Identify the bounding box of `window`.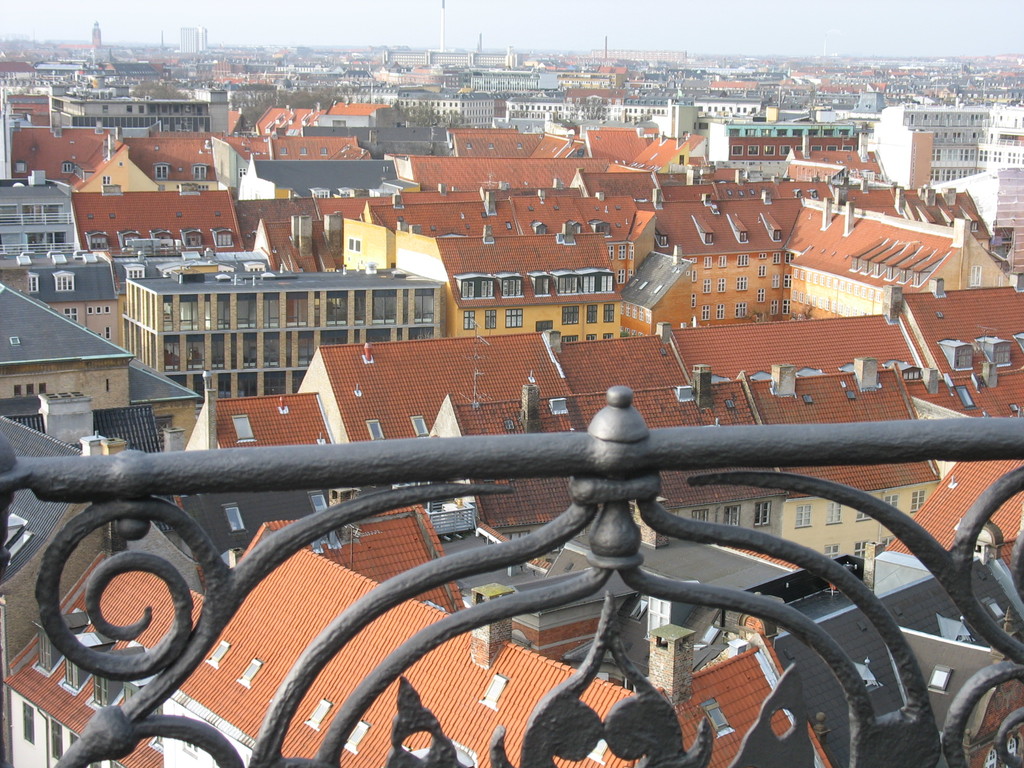
Rect(793, 128, 804, 139).
